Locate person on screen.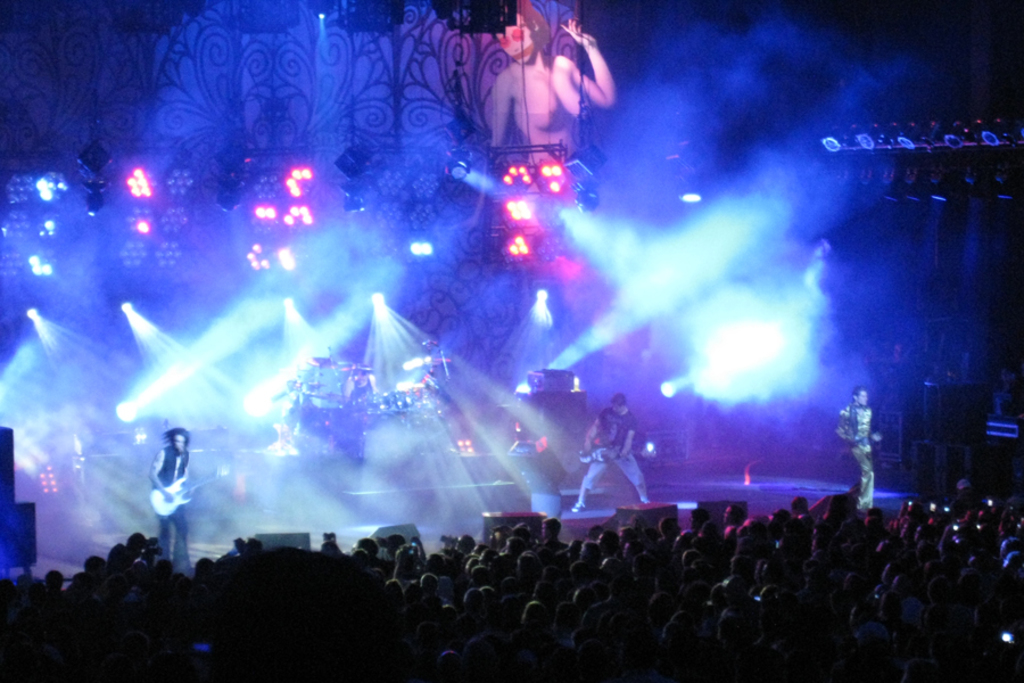
On screen at [834,387,878,508].
